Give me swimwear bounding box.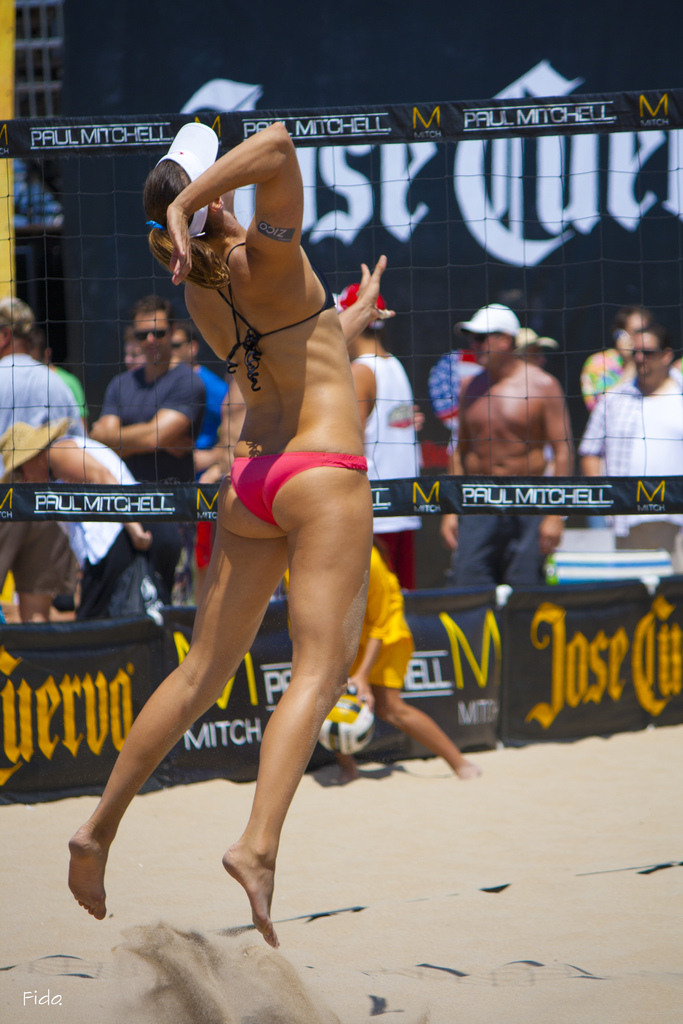
pyautogui.locateOnScreen(215, 237, 338, 390).
